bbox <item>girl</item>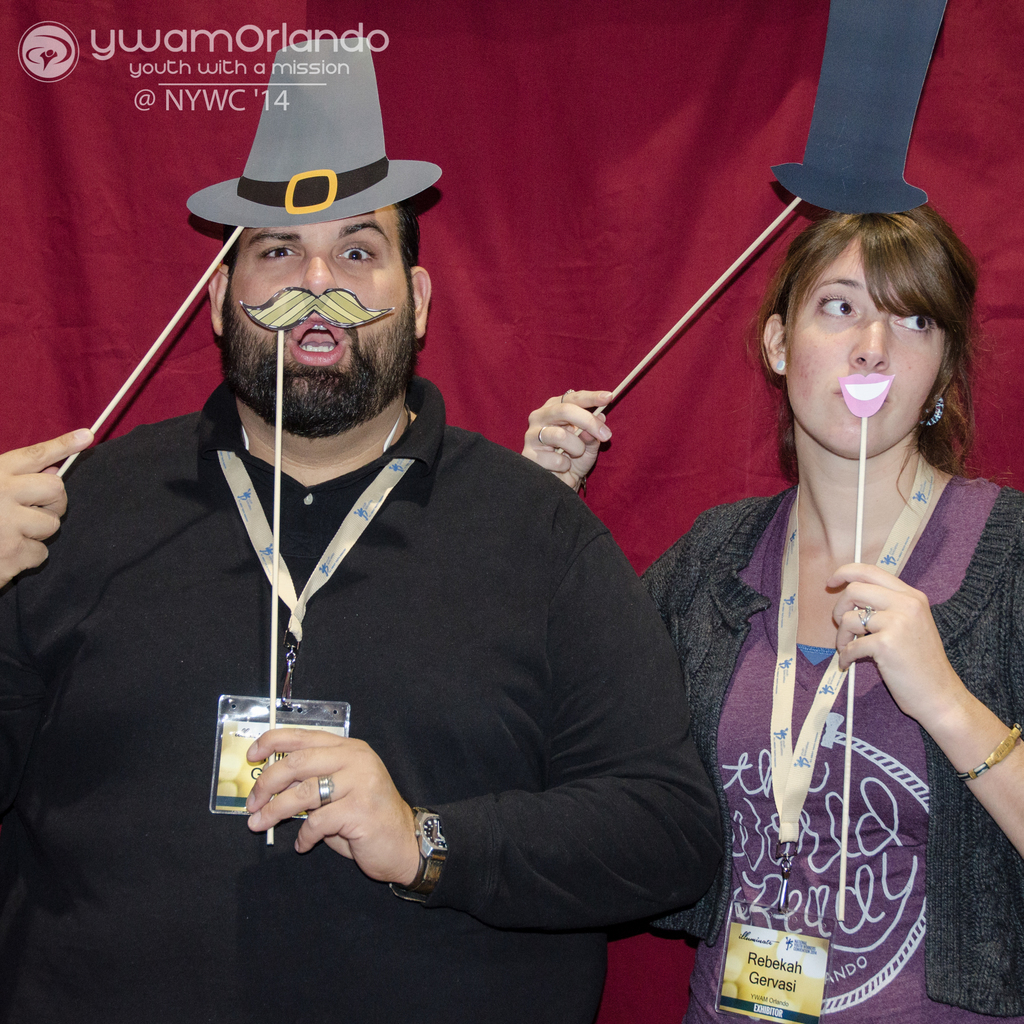
x1=525, y1=192, x2=1023, y2=1023
